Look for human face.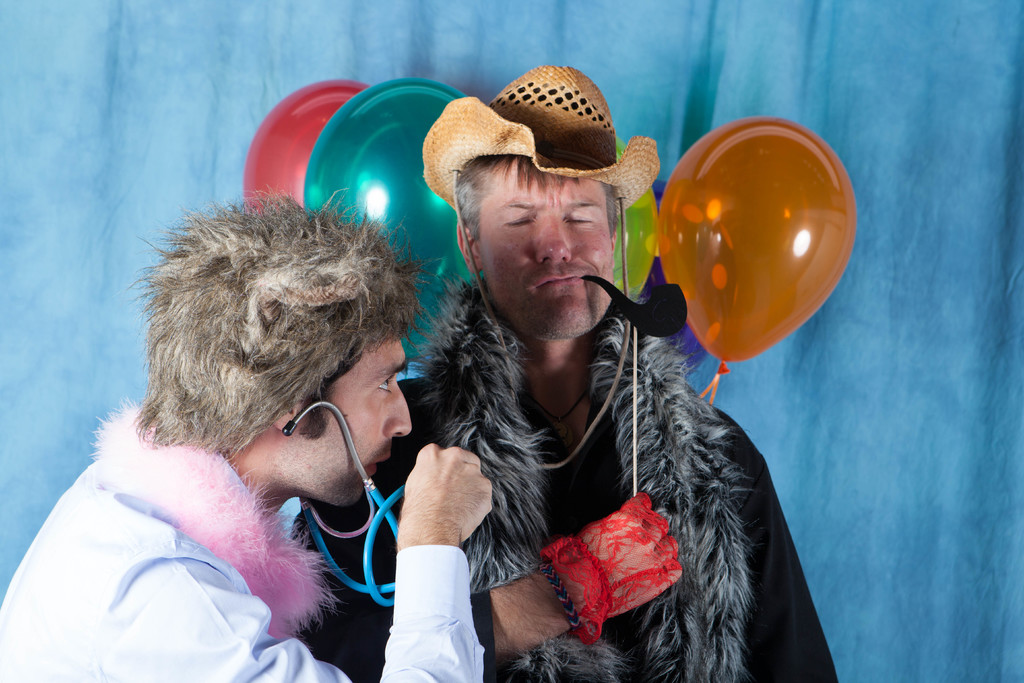
Found: 296 334 416 509.
